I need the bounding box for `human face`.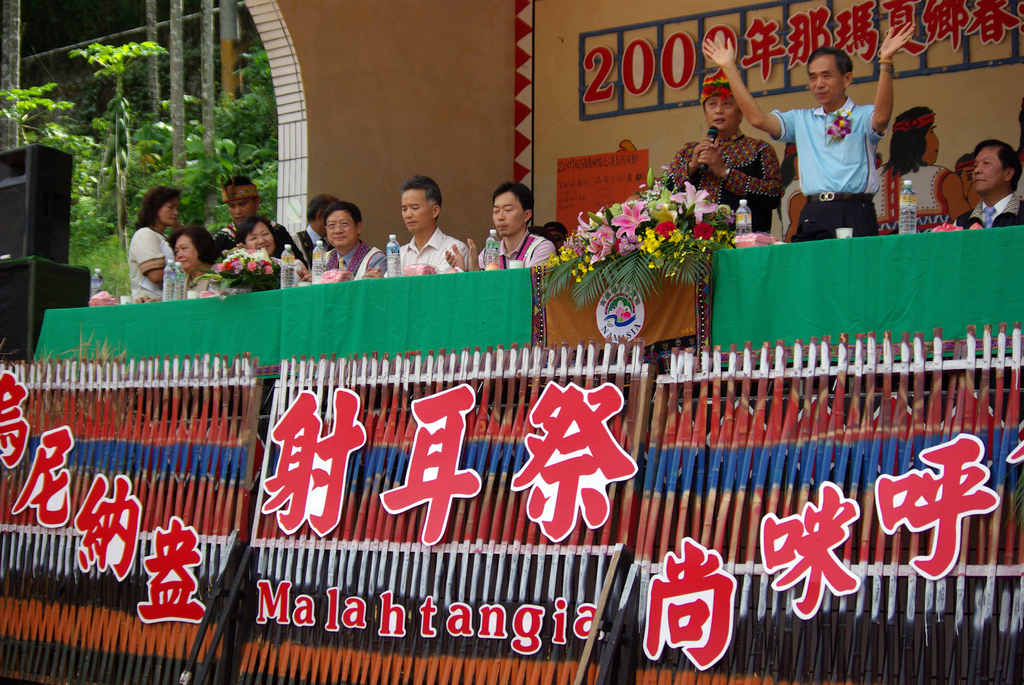
Here it is: 176,236,195,267.
